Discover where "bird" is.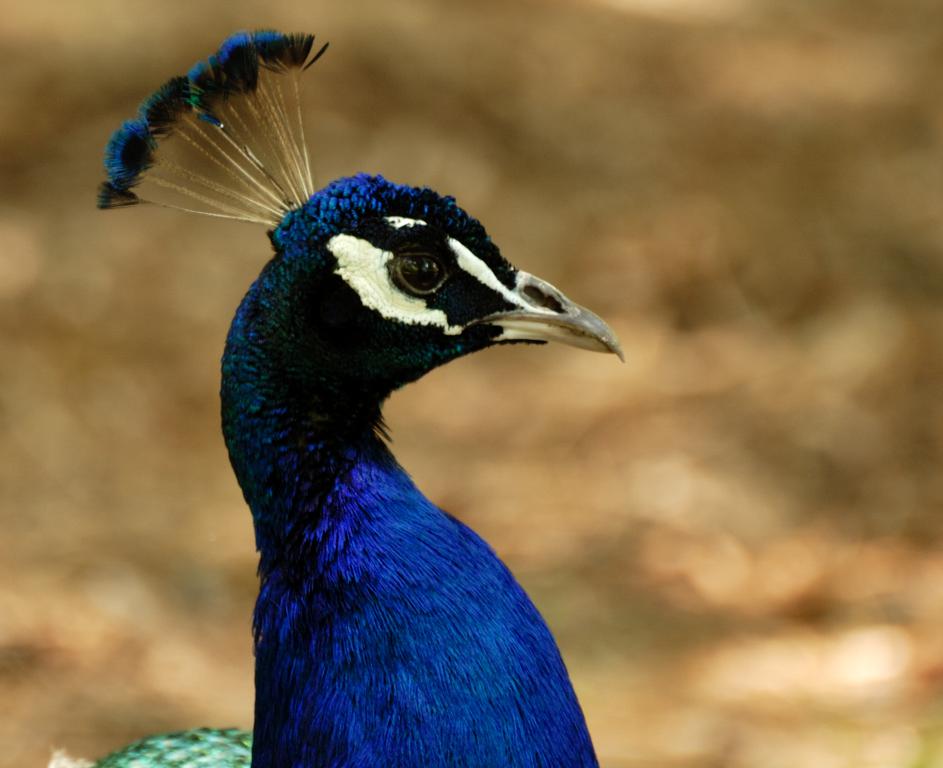
Discovered at 95 44 654 753.
